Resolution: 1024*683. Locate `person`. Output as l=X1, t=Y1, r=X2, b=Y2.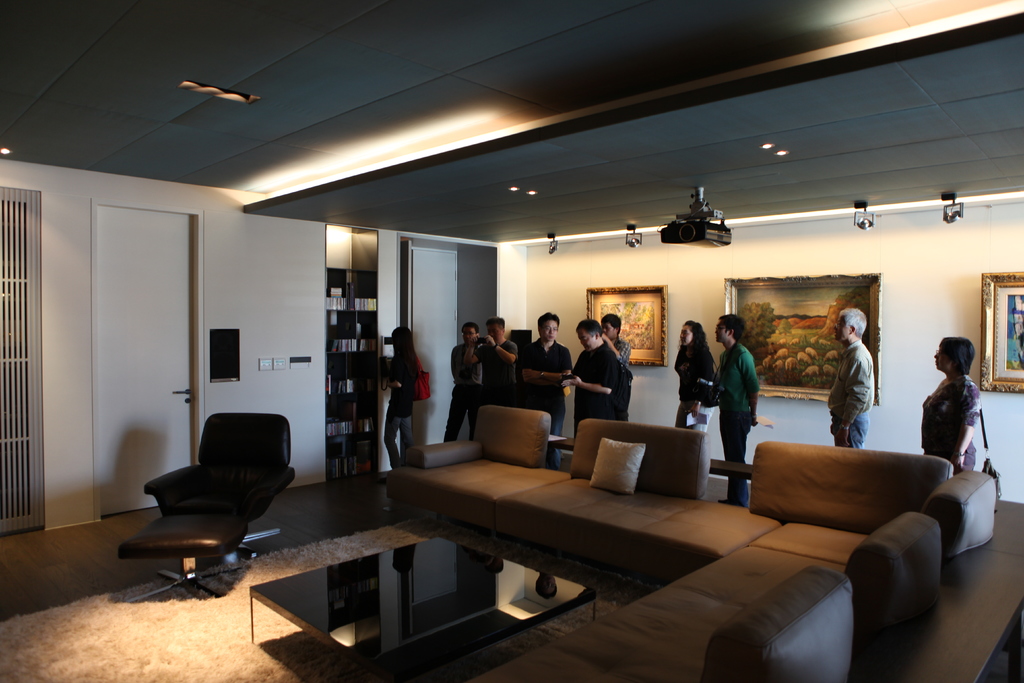
l=462, t=316, r=524, b=427.
